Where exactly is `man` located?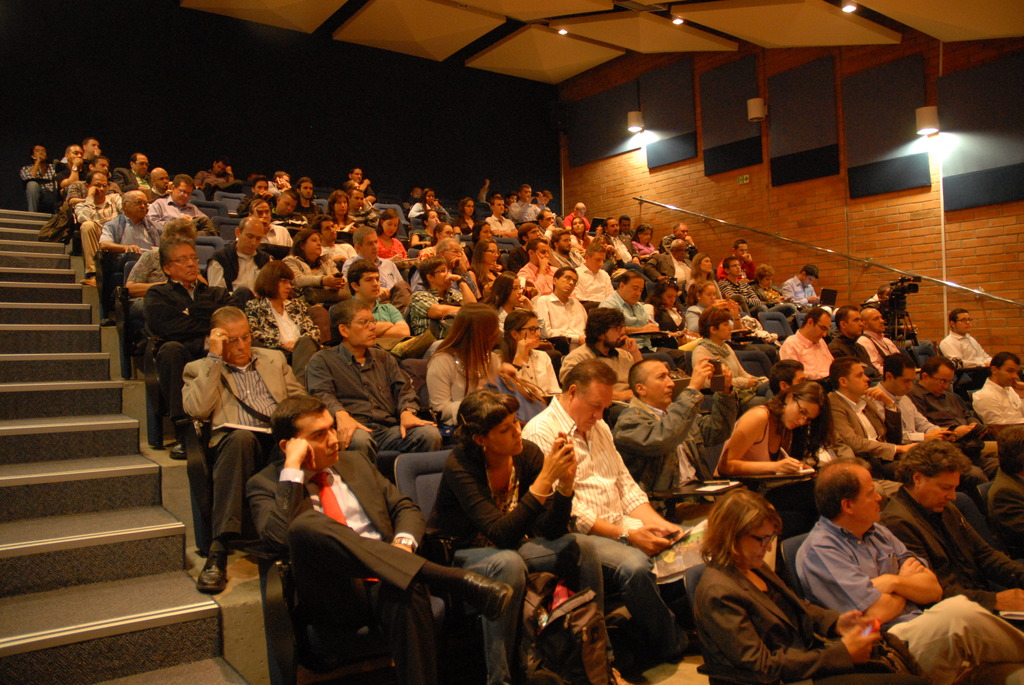
Its bounding box is 614, 358, 739, 510.
